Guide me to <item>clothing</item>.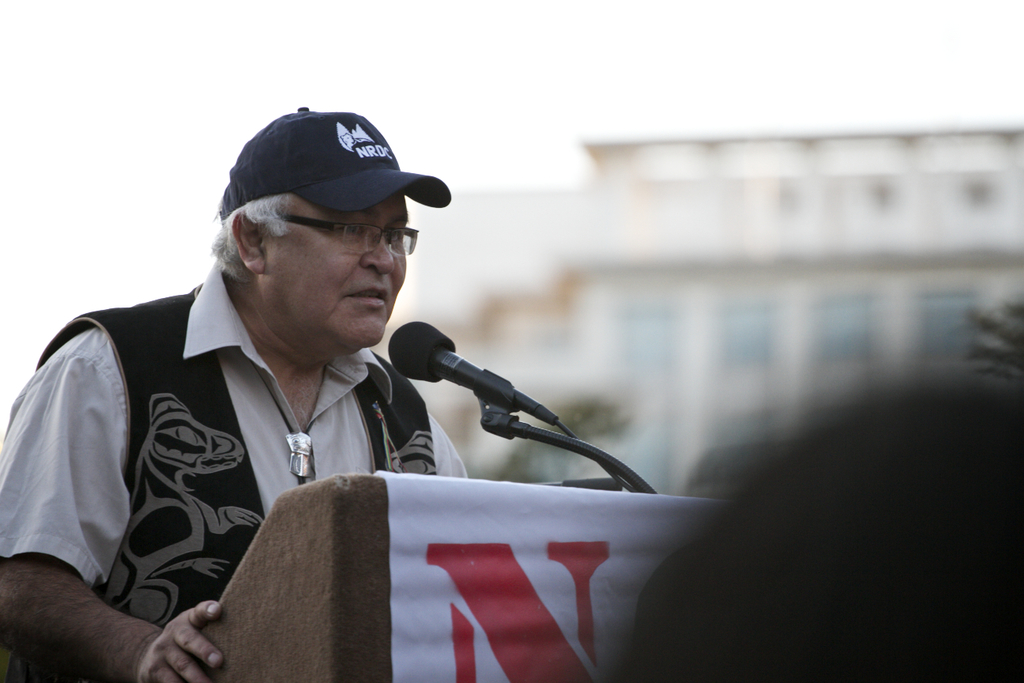
Guidance: x1=0, y1=248, x2=469, y2=677.
